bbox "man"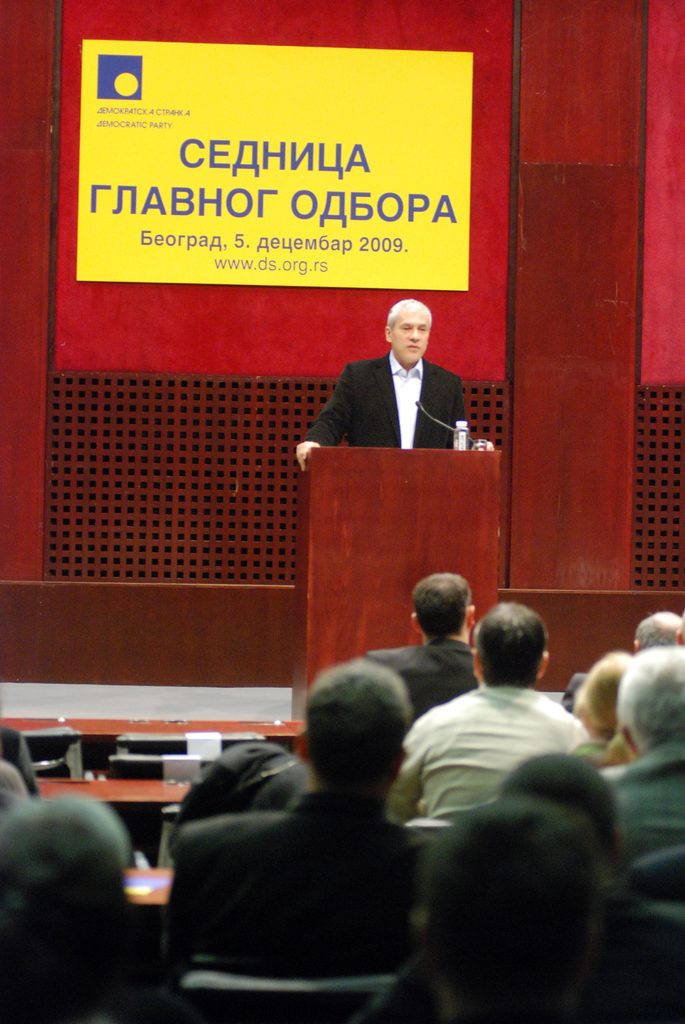
(x1=382, y1=610, x2=608, y2=851)
